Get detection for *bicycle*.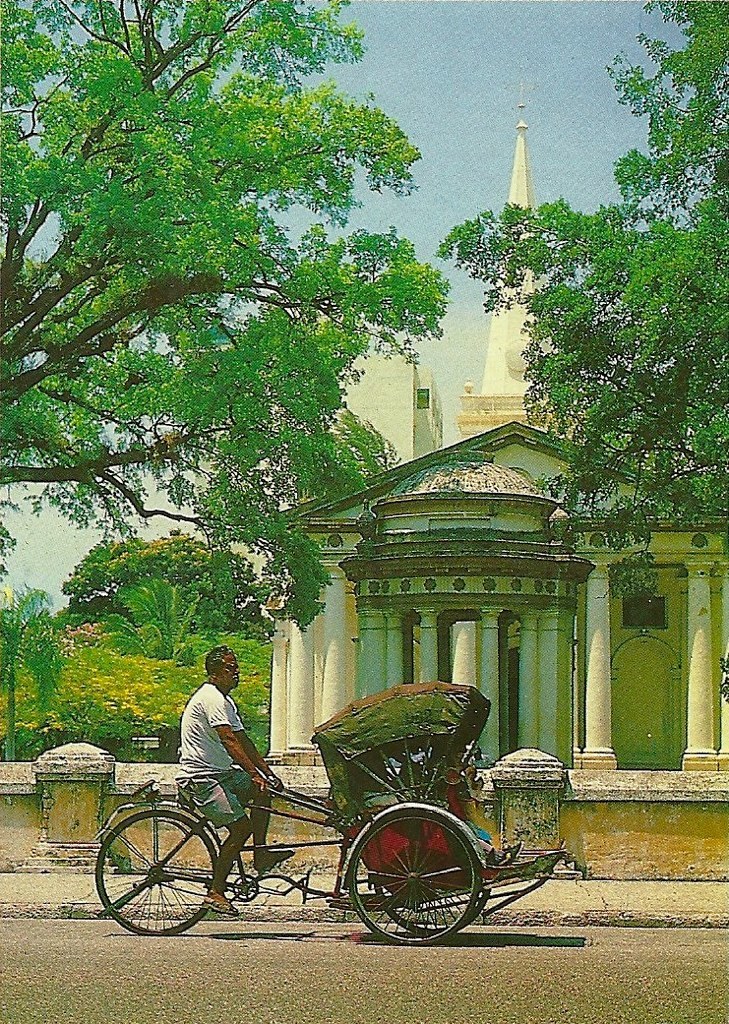
Detection: 68,715,573,933.
